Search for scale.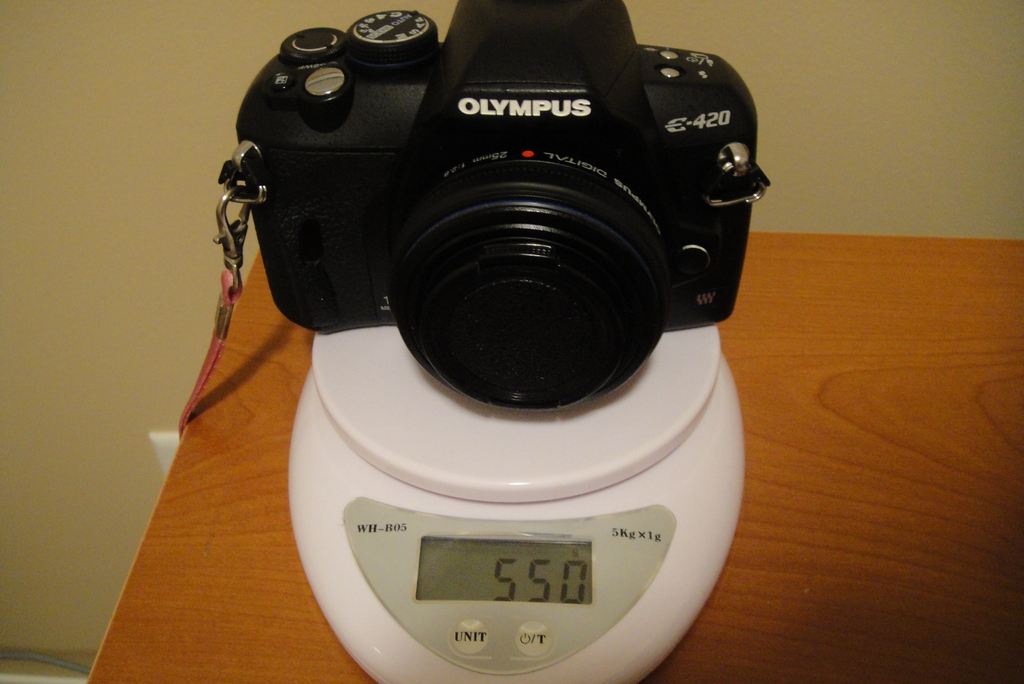
Found at x1=299 y1=384 x2=737 y2=683.
